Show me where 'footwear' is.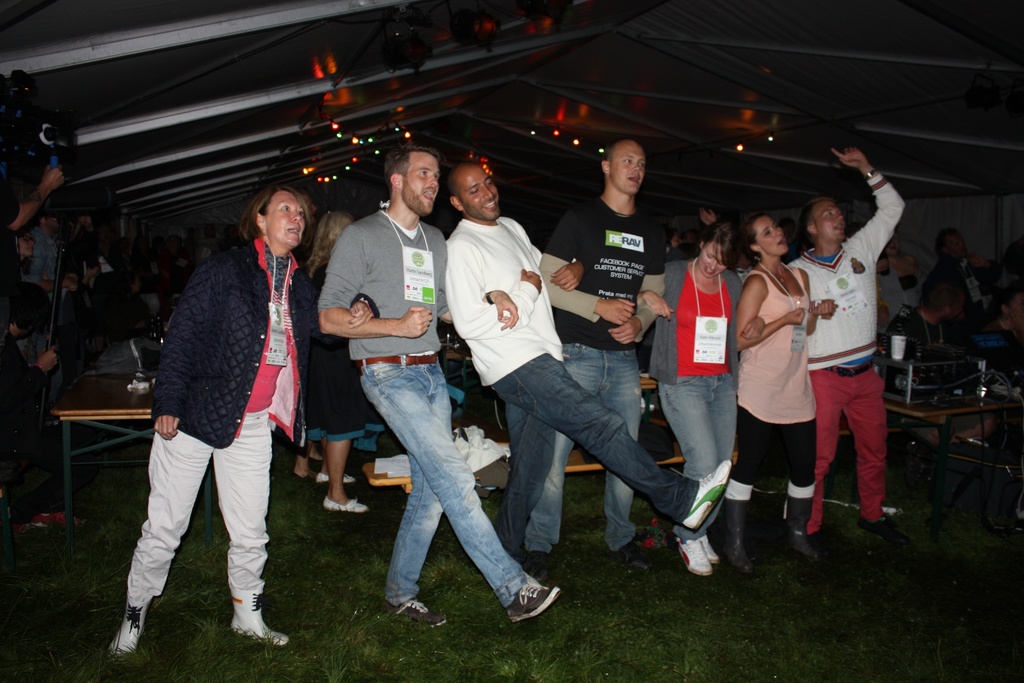
'footwear' is at crop(785, 524, 819, 562).
